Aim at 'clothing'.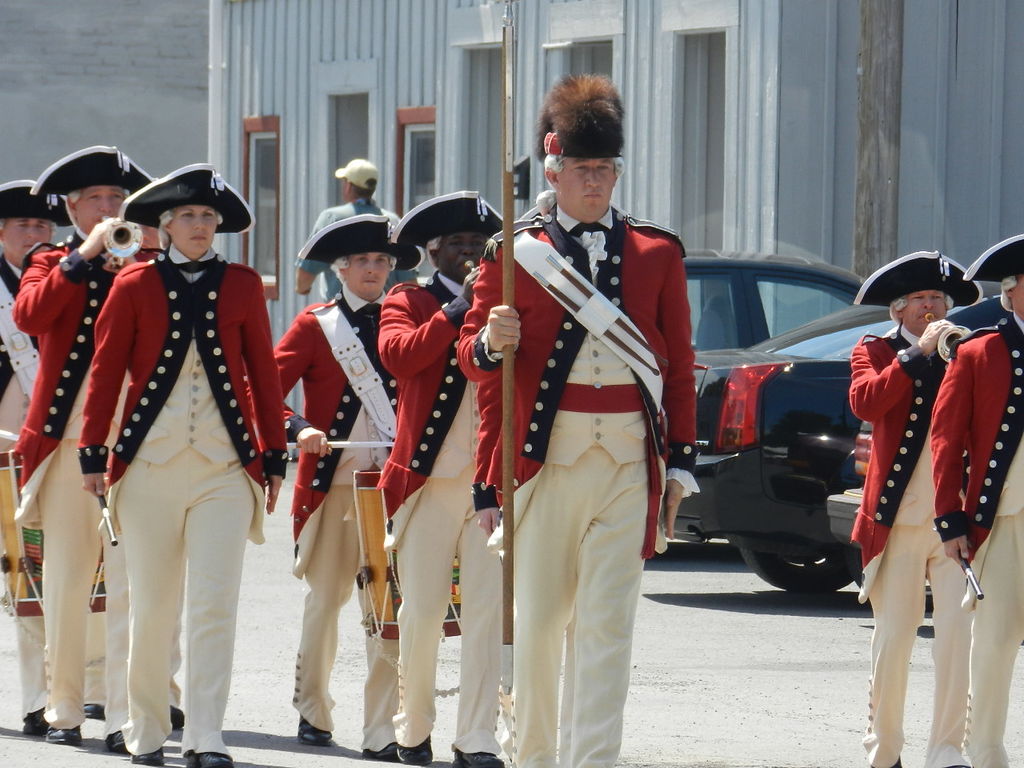
Aimed at [894,317,1023,767].
